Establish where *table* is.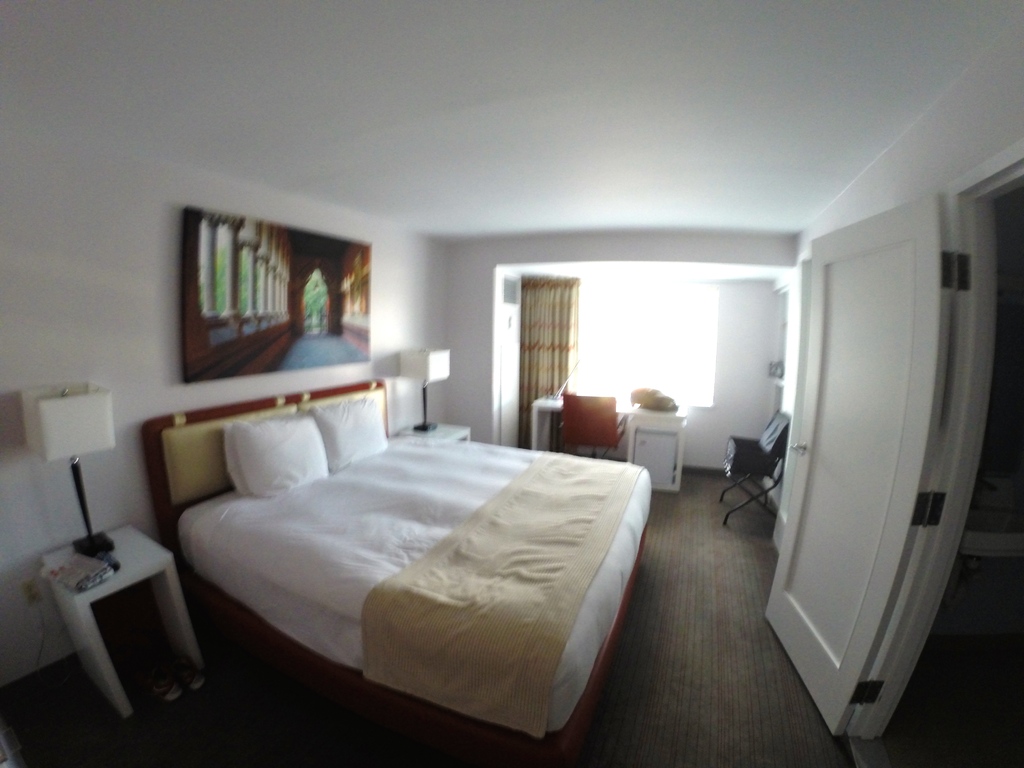
Established at [left=42, top=522, right=208, bottom=720].
